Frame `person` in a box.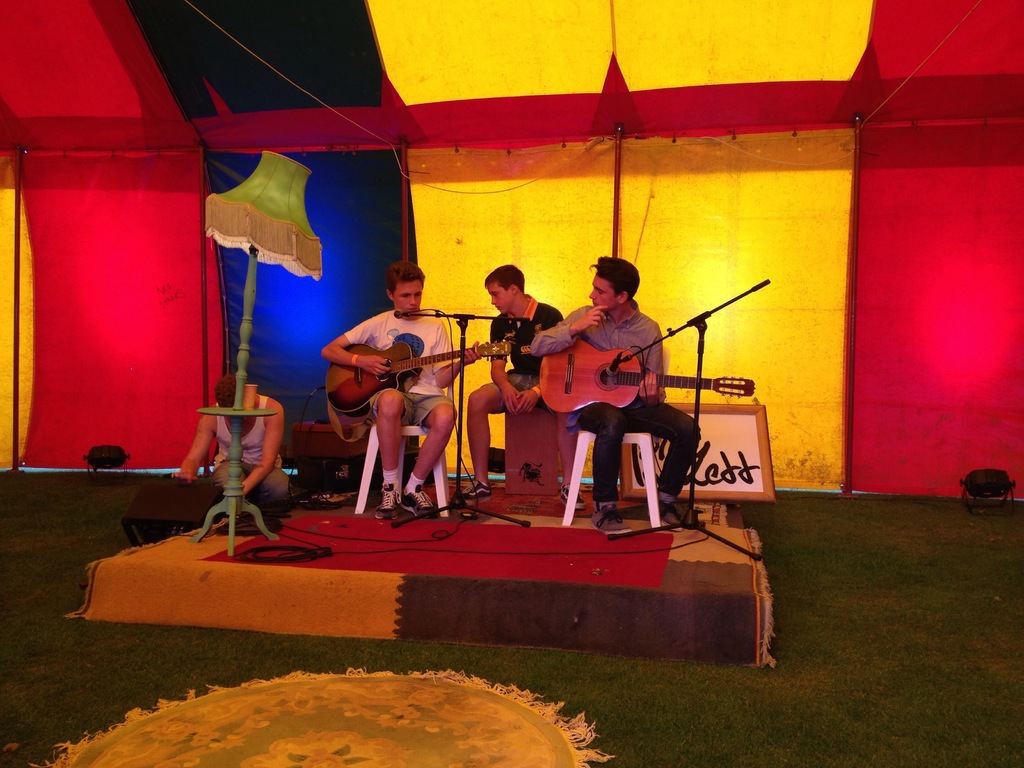
Rect(322, 261, 488, 522).
